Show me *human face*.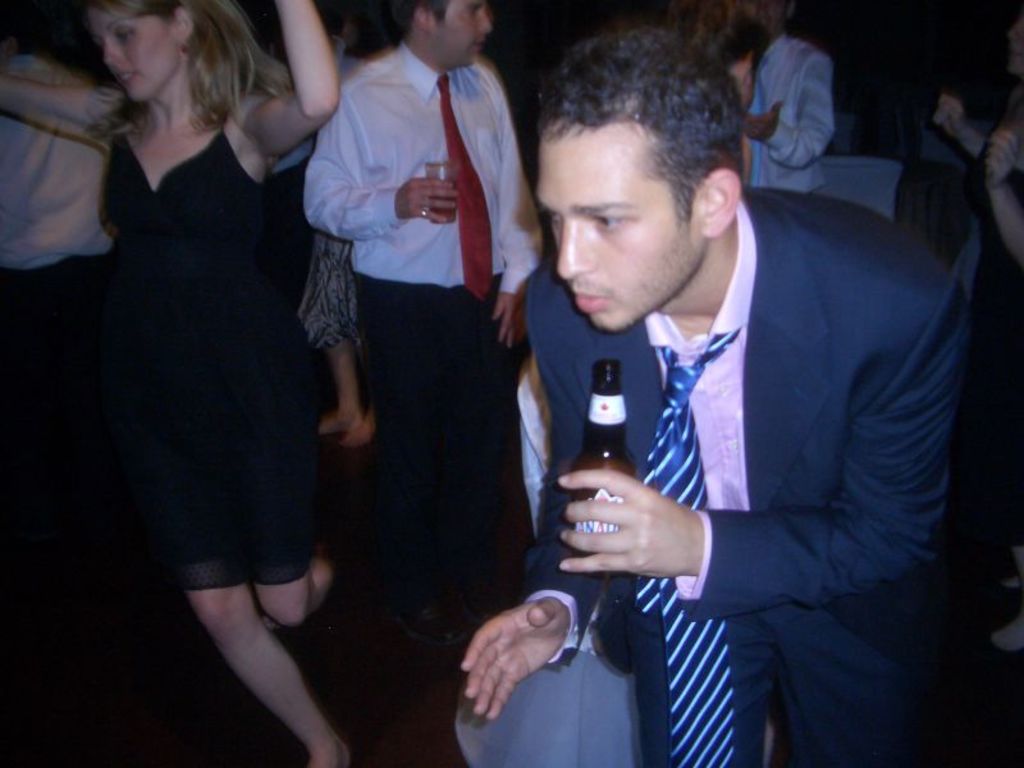
*human face* is here: l=1007, t=8, r=1023, b=69.
